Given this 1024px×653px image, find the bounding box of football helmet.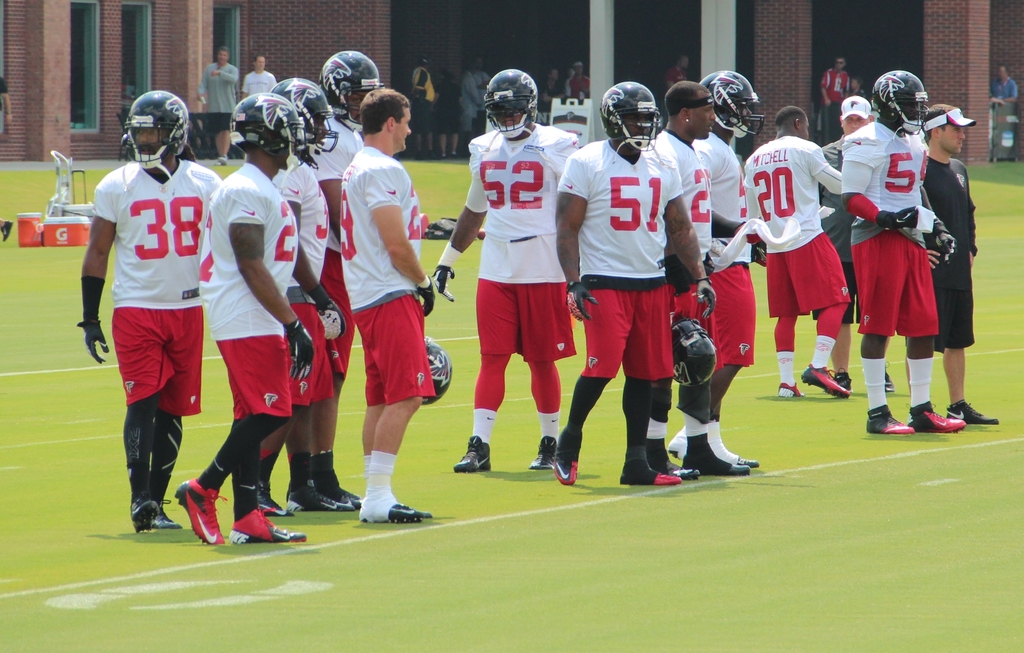
x1=483 y1=63 x2=539 y2=131.
